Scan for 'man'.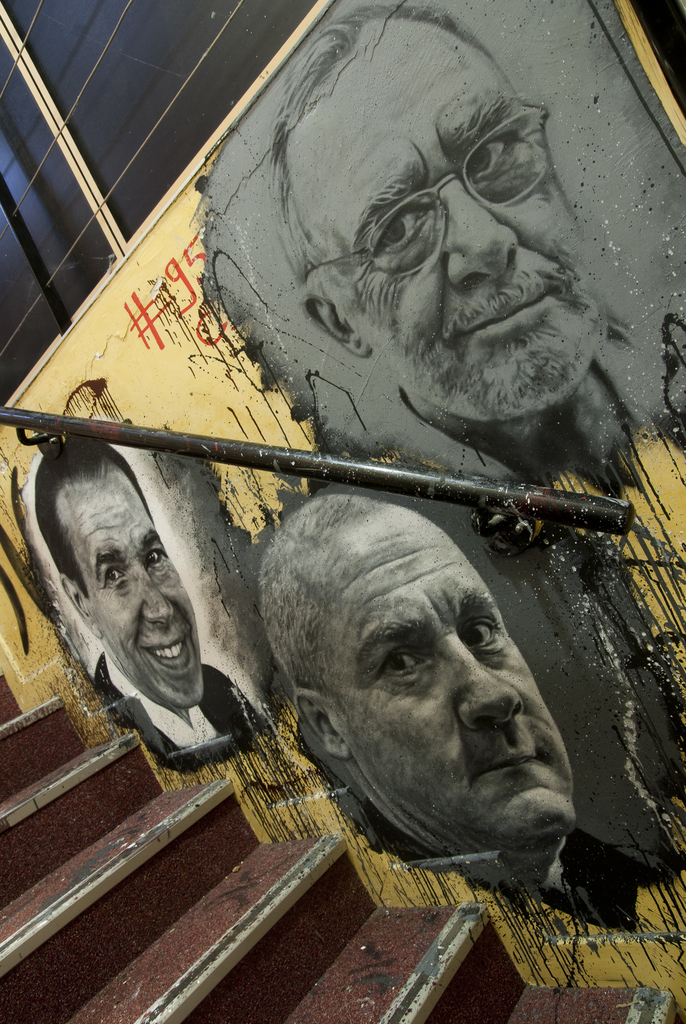
Scan result: <region>245, 454, 614, 939</region>.
